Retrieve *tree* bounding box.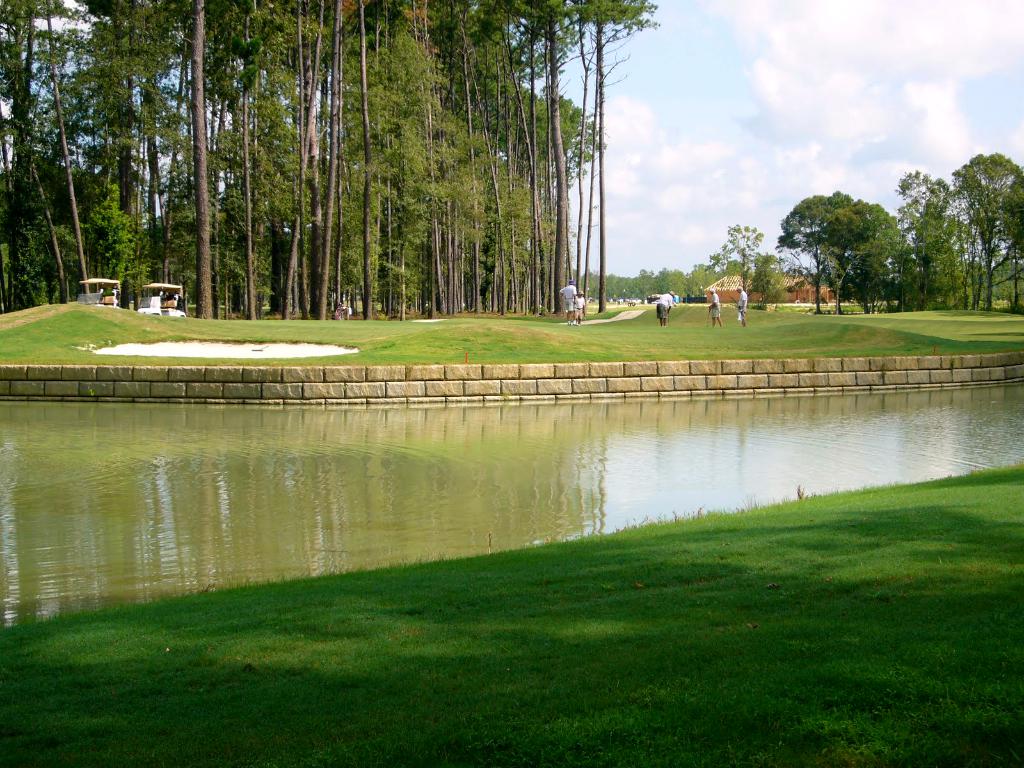
Bounding box: detection(519, 0, 577, 318).
